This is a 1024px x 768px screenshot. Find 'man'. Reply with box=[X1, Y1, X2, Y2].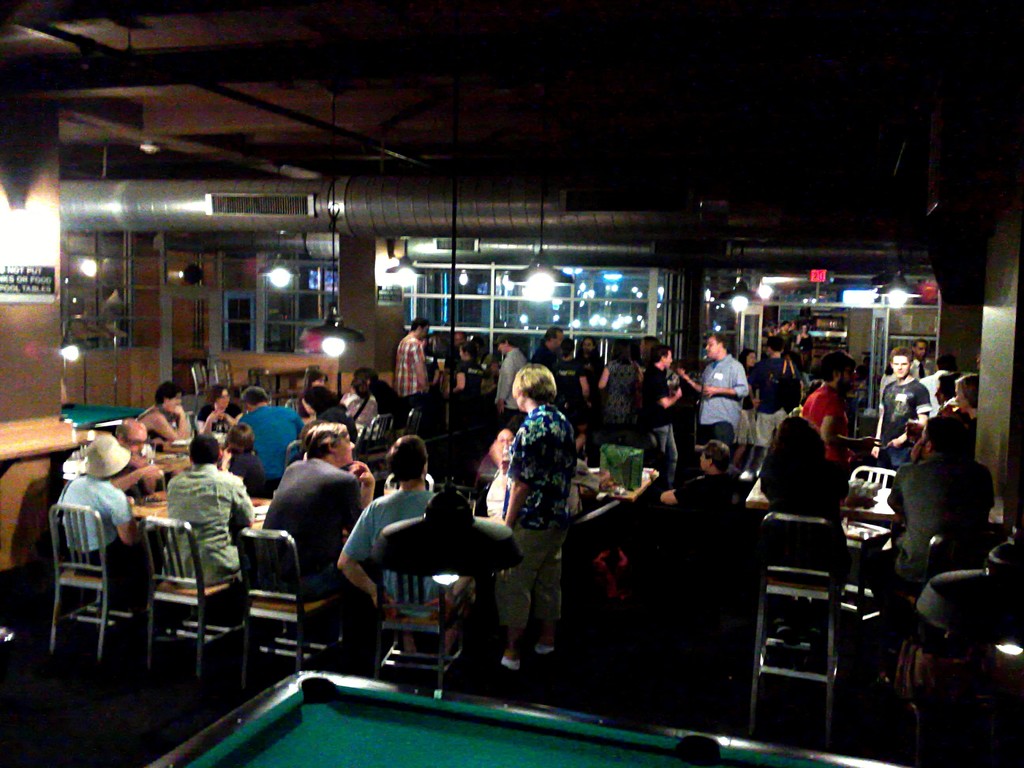
box=[483, 365, 572, 675].
